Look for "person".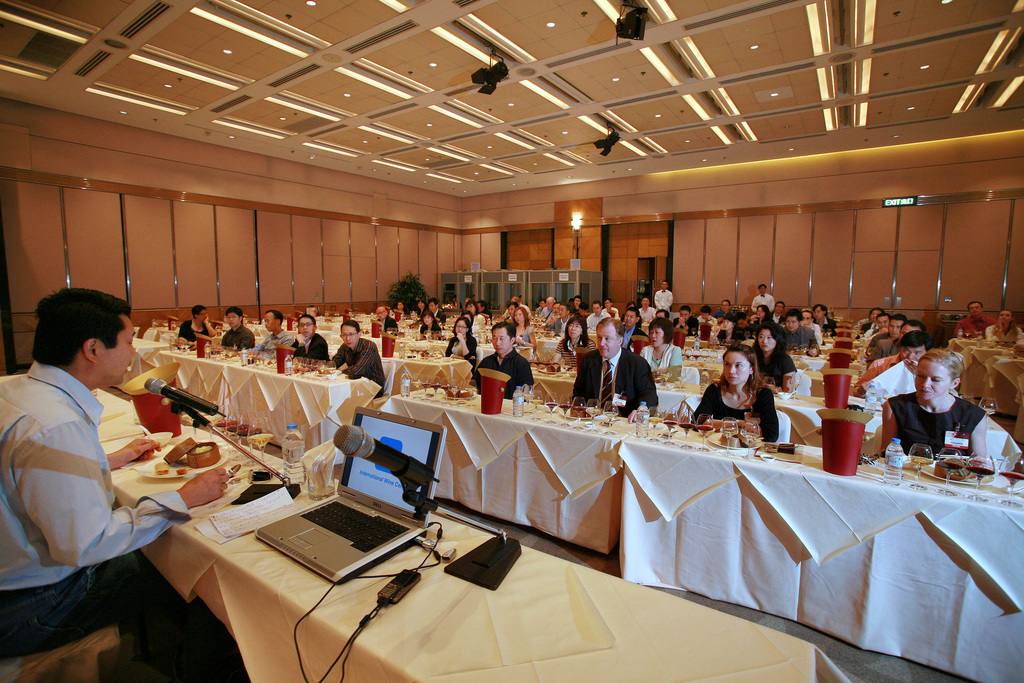
Found: box=[638, 316, 687, 384].
